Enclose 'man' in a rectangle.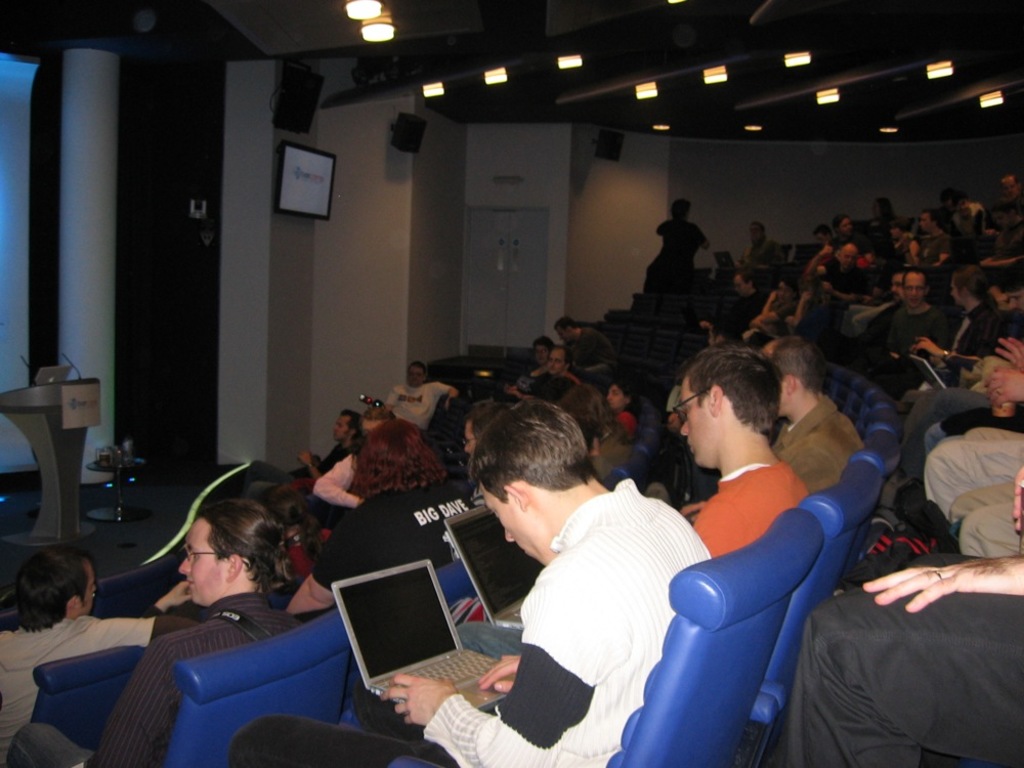
select_region(904, 211, 955, 271).
